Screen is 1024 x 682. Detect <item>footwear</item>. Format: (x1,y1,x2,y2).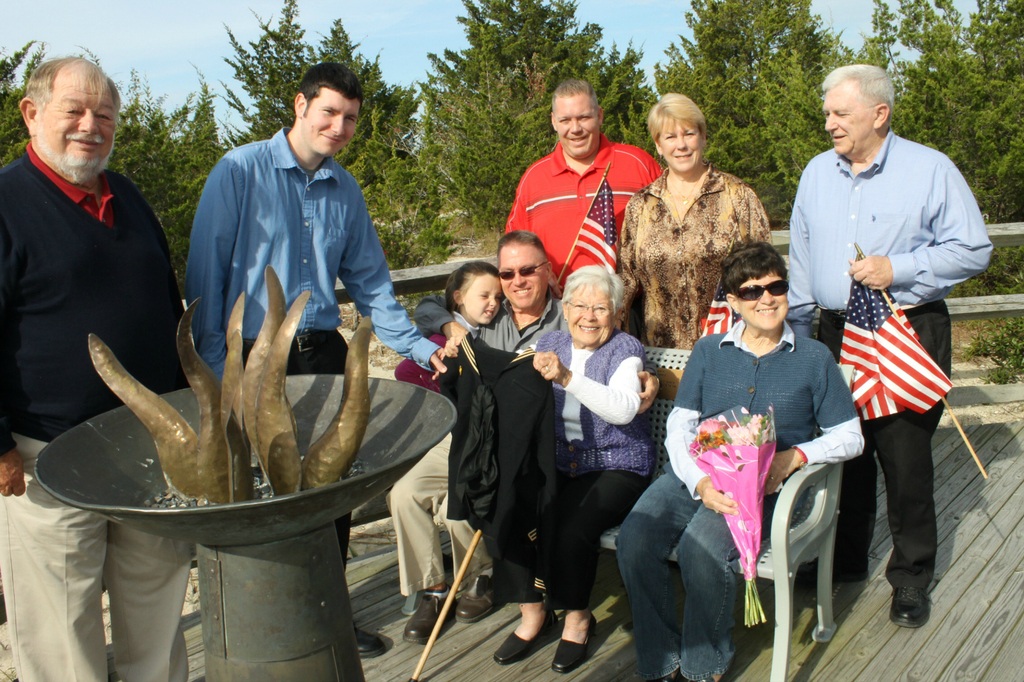
(455,571,501,625).
